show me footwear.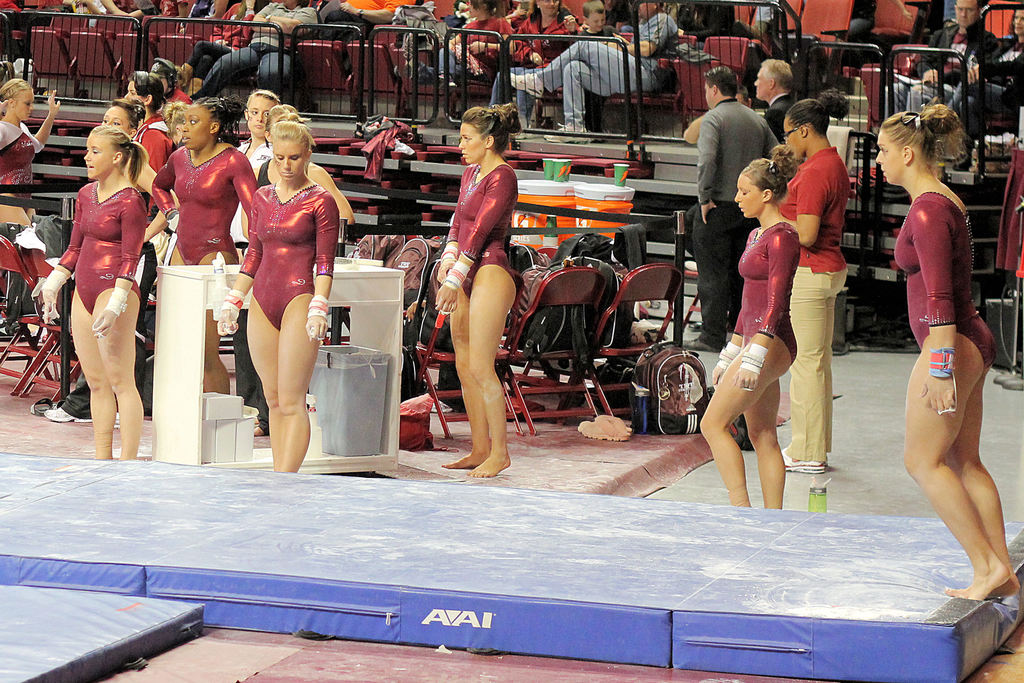
footwear is here: box(429, 399, 454, 415).
